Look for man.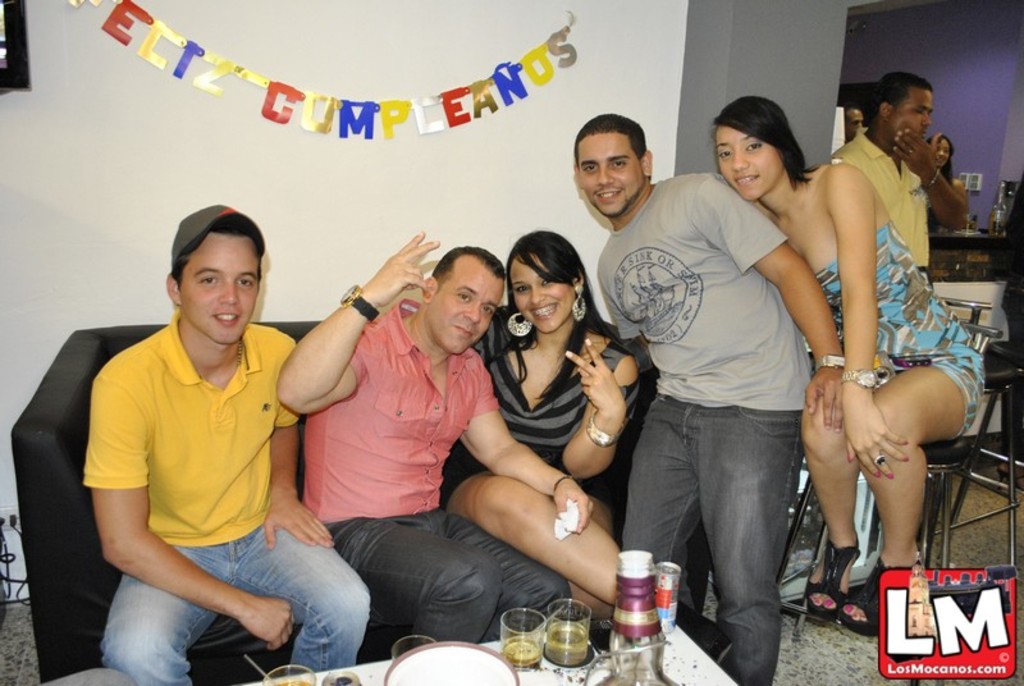
Found: (x1=600, y1=101, x2=845, y2=662).
